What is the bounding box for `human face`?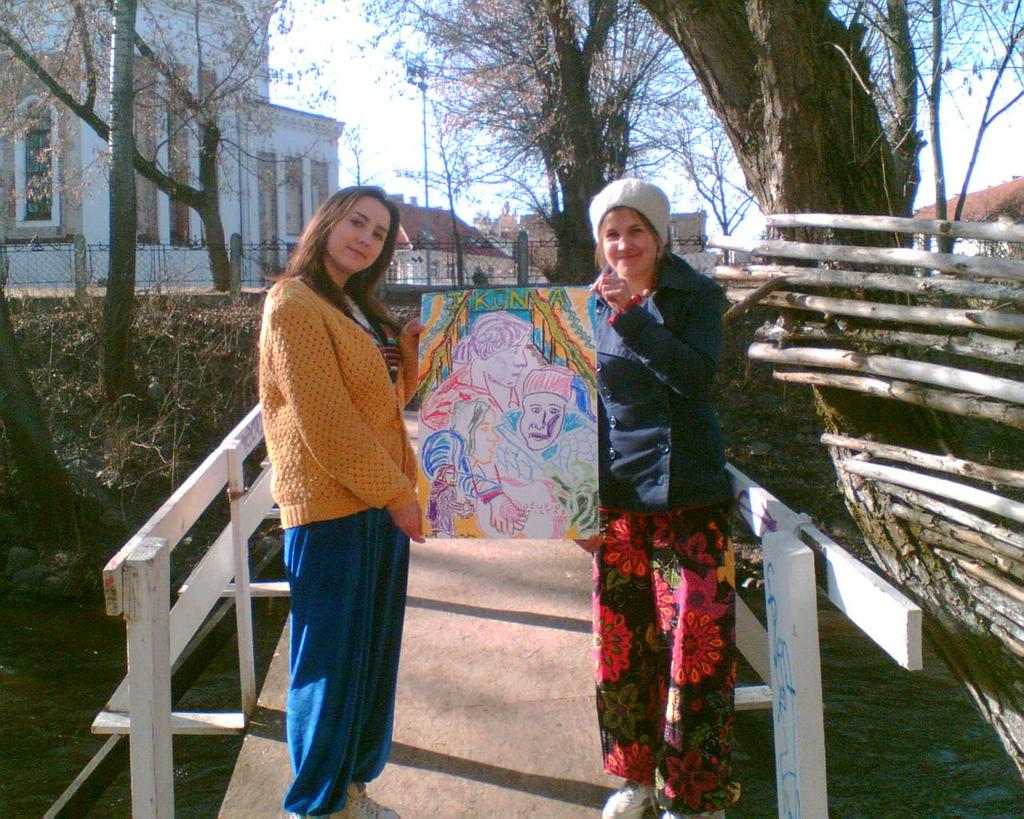
471:412:500:468.
